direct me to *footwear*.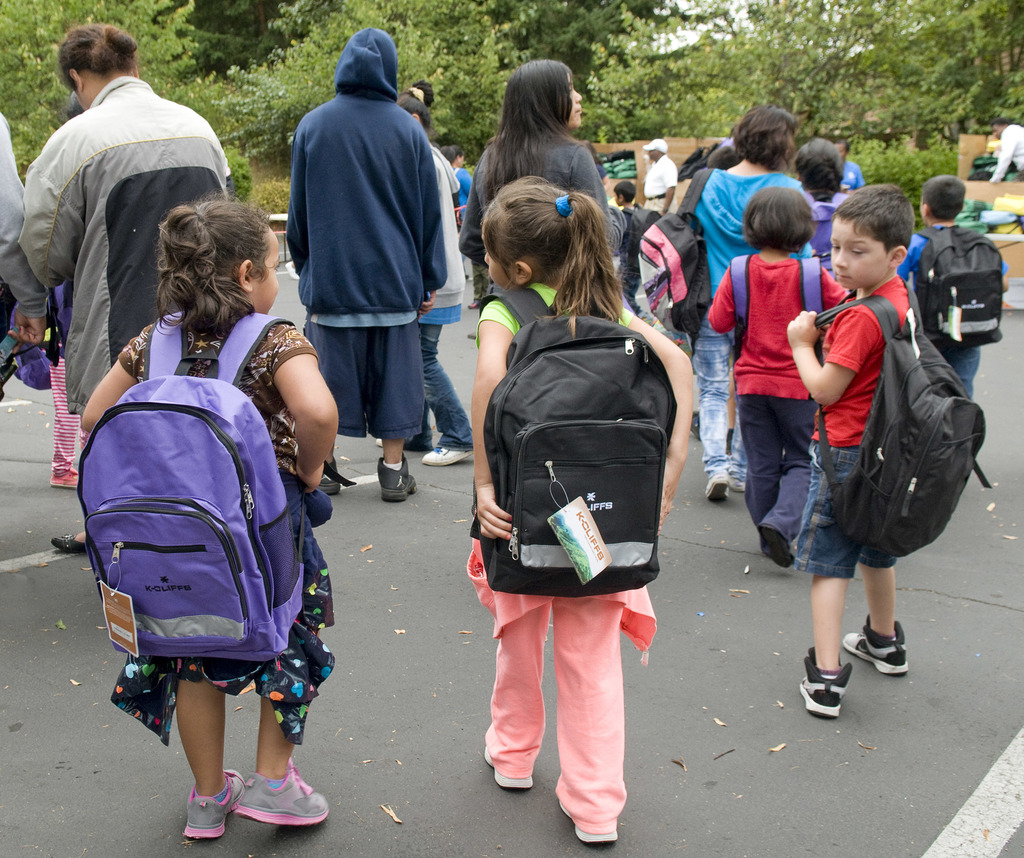
Direction: x1=728 y1=476 x2=743 y2=489.
